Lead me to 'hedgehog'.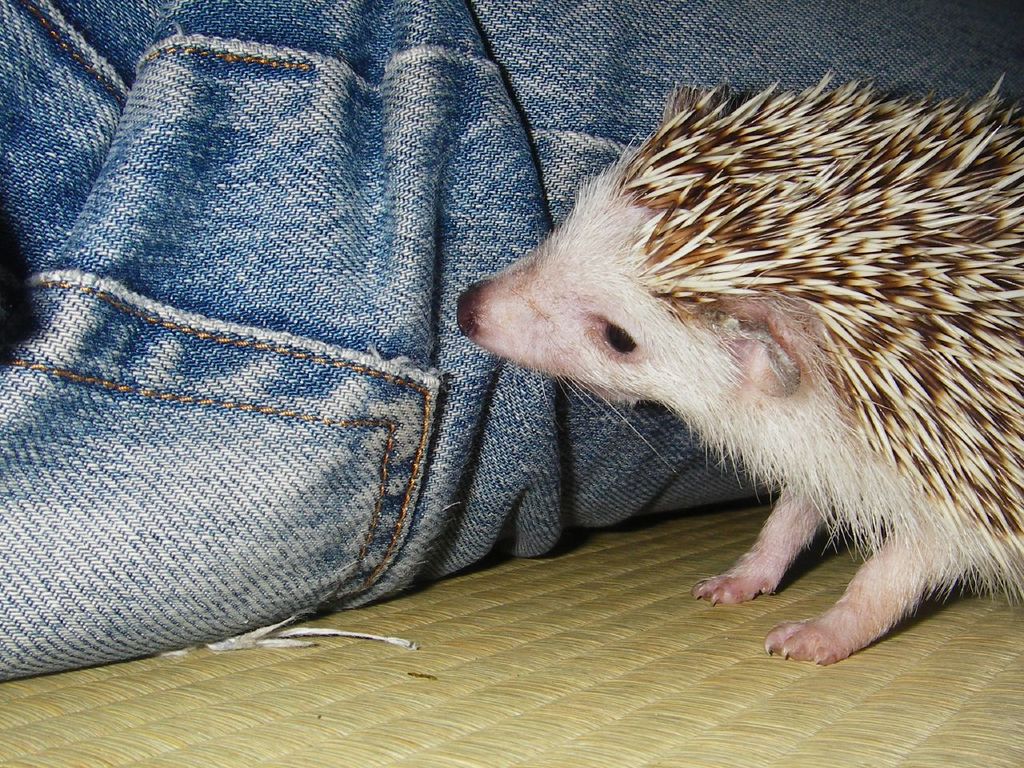
Lead to (454,65,1023,669).
